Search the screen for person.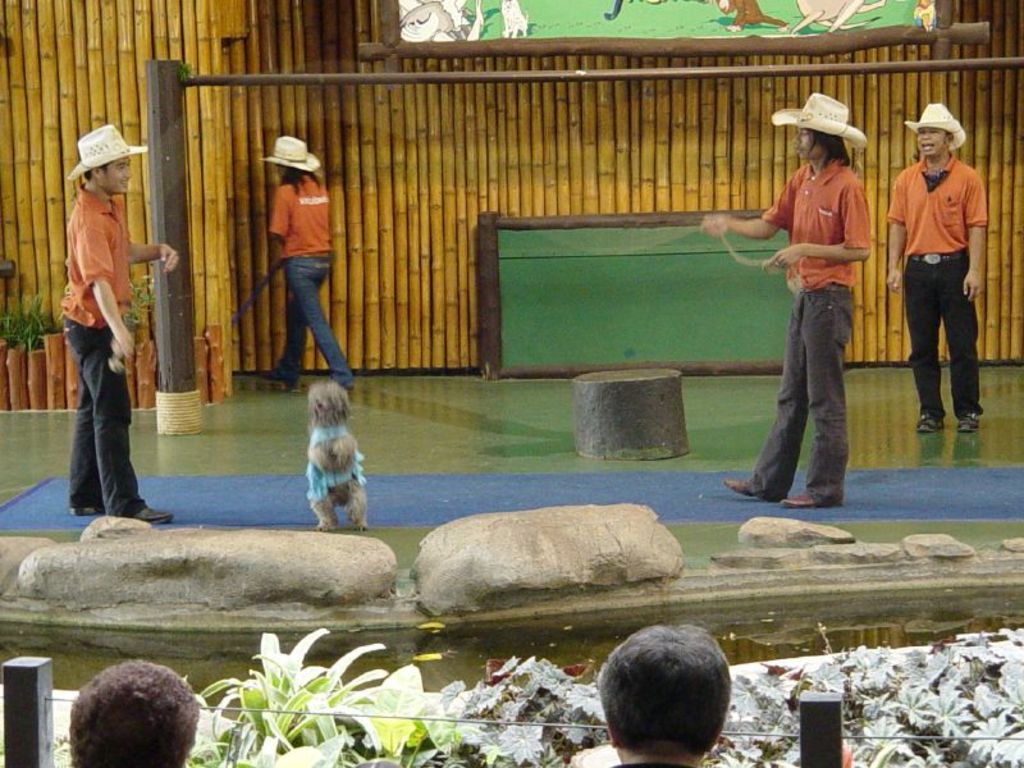
Found at BBox(55, 671, 193, 767).
